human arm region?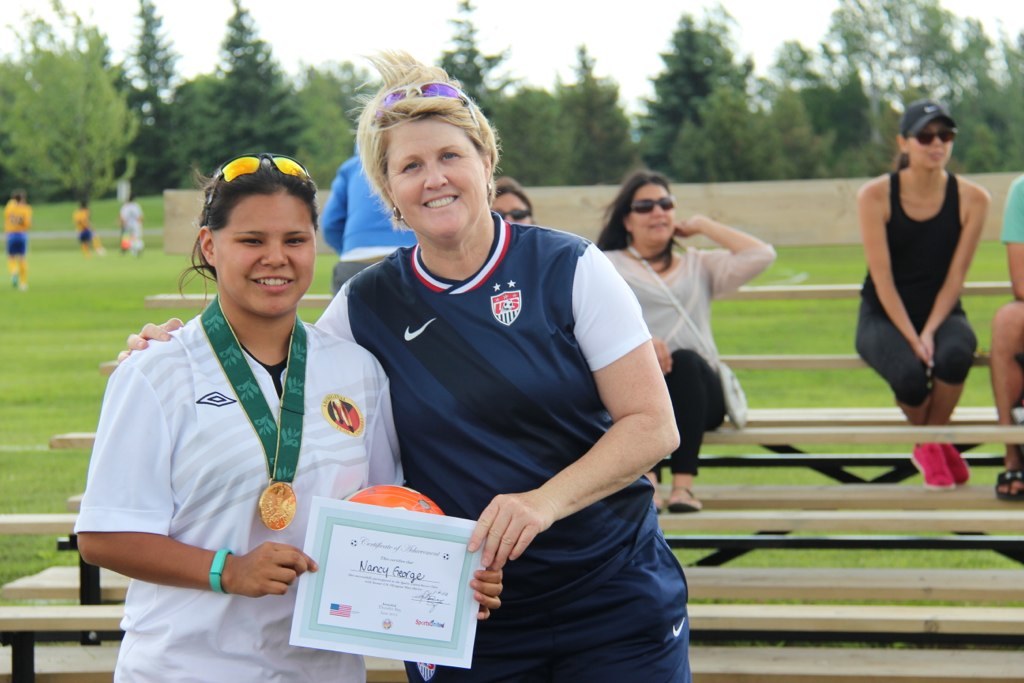
x1=360 y1=356 x2=531 y2=623
